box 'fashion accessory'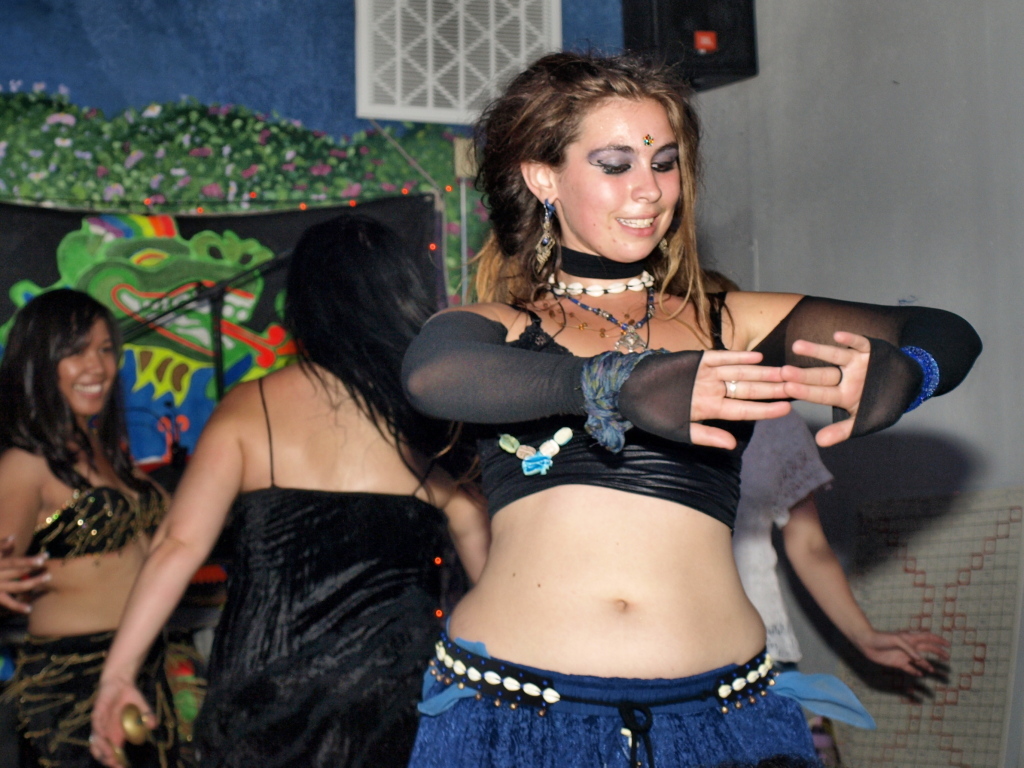
(x1=654, y1=237, x2=671, y2=255)
